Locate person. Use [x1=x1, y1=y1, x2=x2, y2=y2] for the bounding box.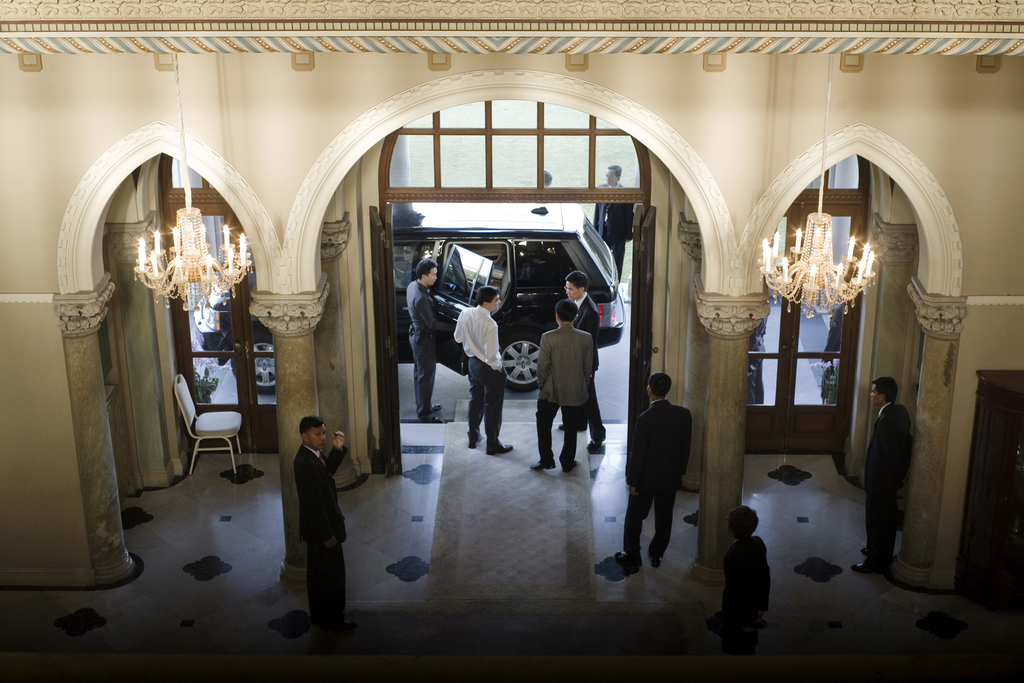
[x1=585, y1=163, x2=632, y2=285].
